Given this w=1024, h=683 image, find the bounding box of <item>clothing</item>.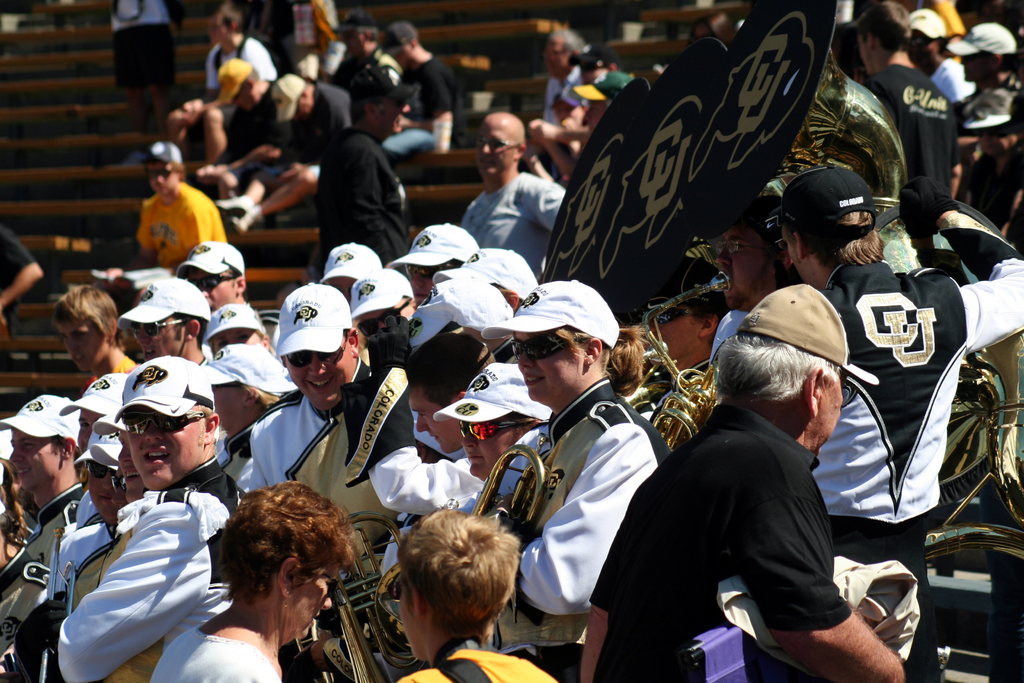
<region>110, 0, 180, 90</region>.
